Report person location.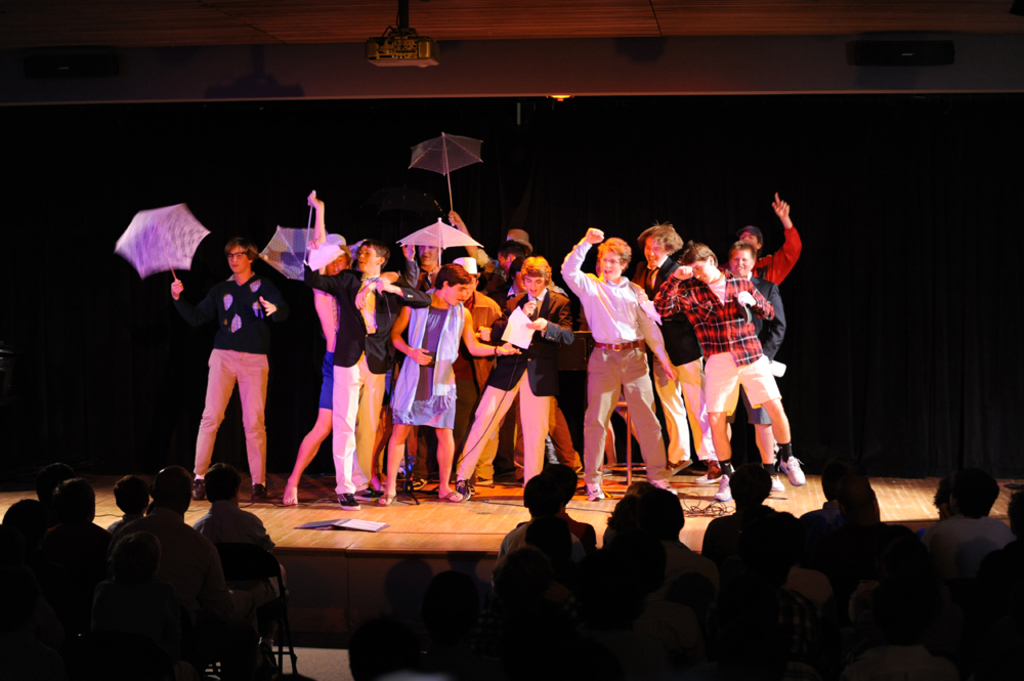
Report: [left=178, top=207, right=280, bottom=518].
